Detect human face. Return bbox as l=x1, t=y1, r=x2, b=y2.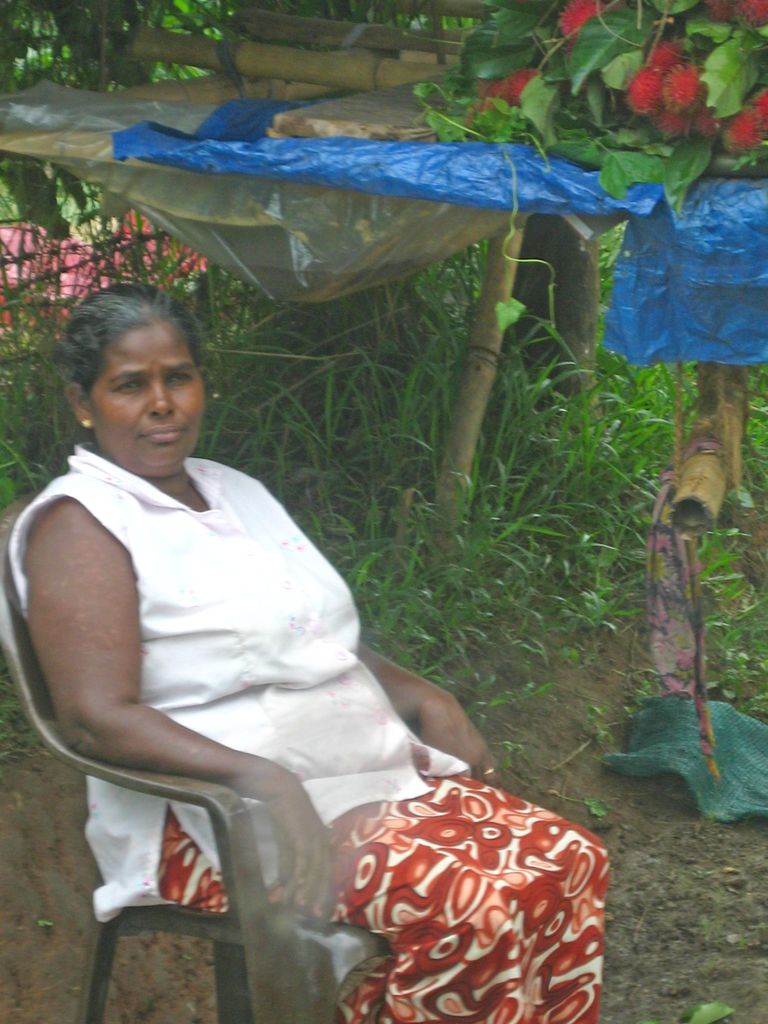
l=95, t=318, r=204, b=468.
